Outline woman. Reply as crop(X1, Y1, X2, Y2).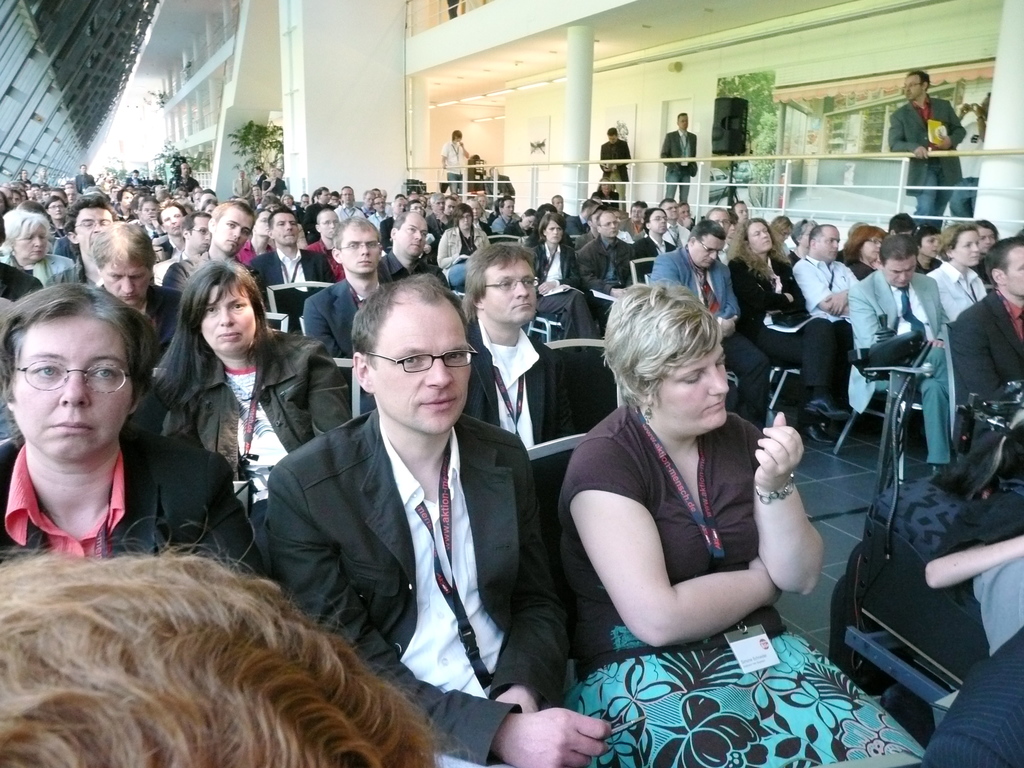
crop(526, 212, 605, 341).
